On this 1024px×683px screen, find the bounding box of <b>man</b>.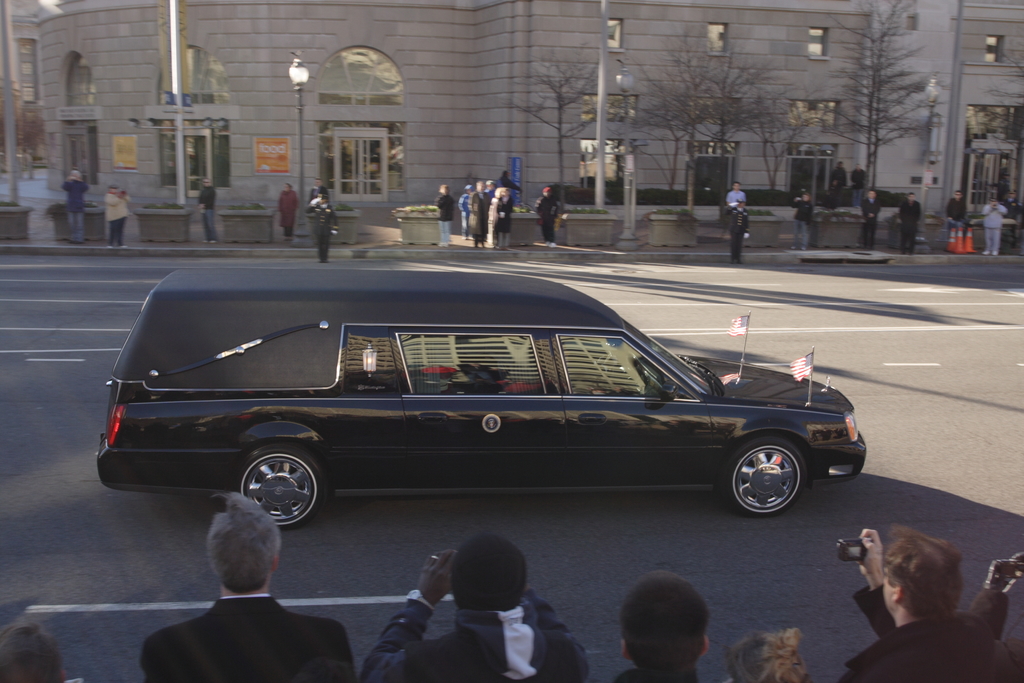
Bounding box: (x1=349, y1=532, x2=598, y2=682).
